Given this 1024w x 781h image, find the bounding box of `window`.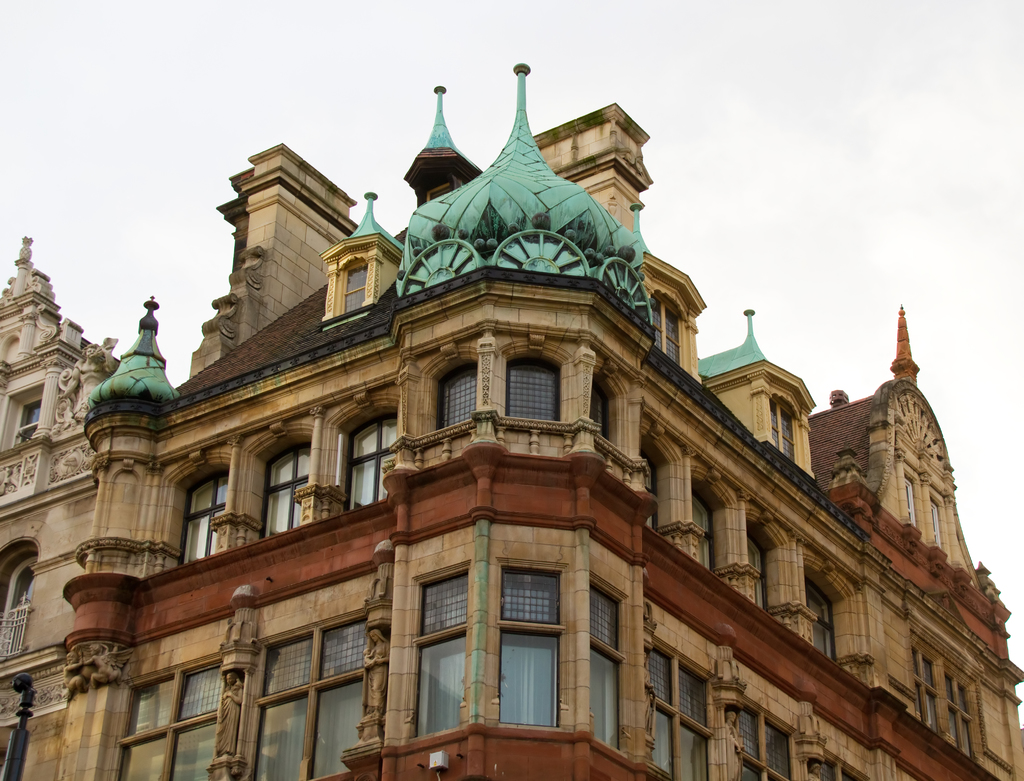
346:415:399:511.
